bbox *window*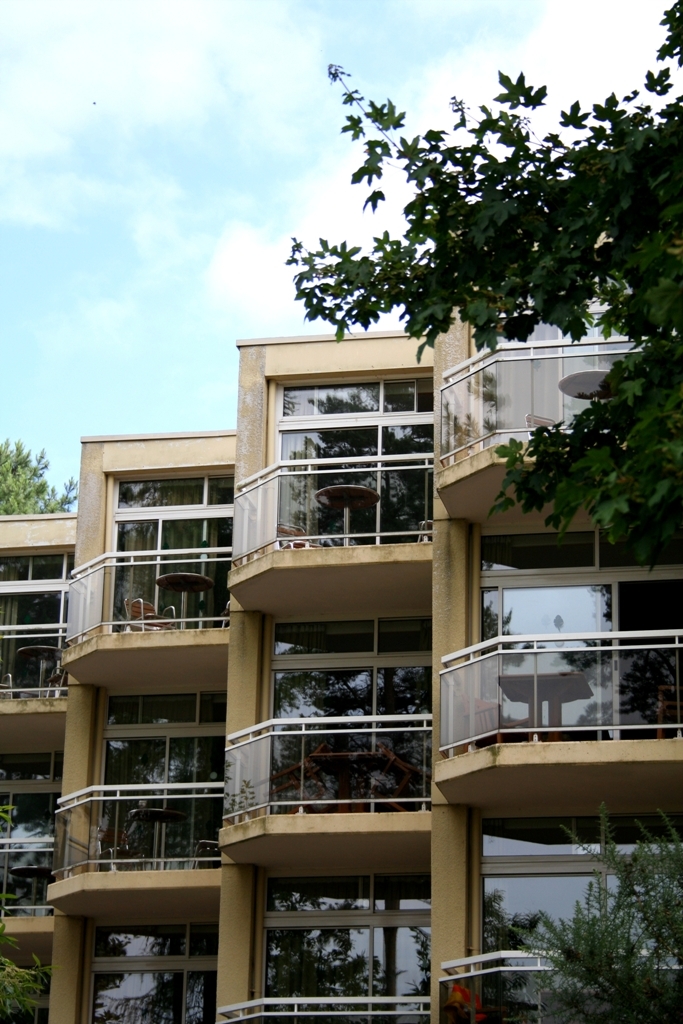
(471, 305, 640, 477)
